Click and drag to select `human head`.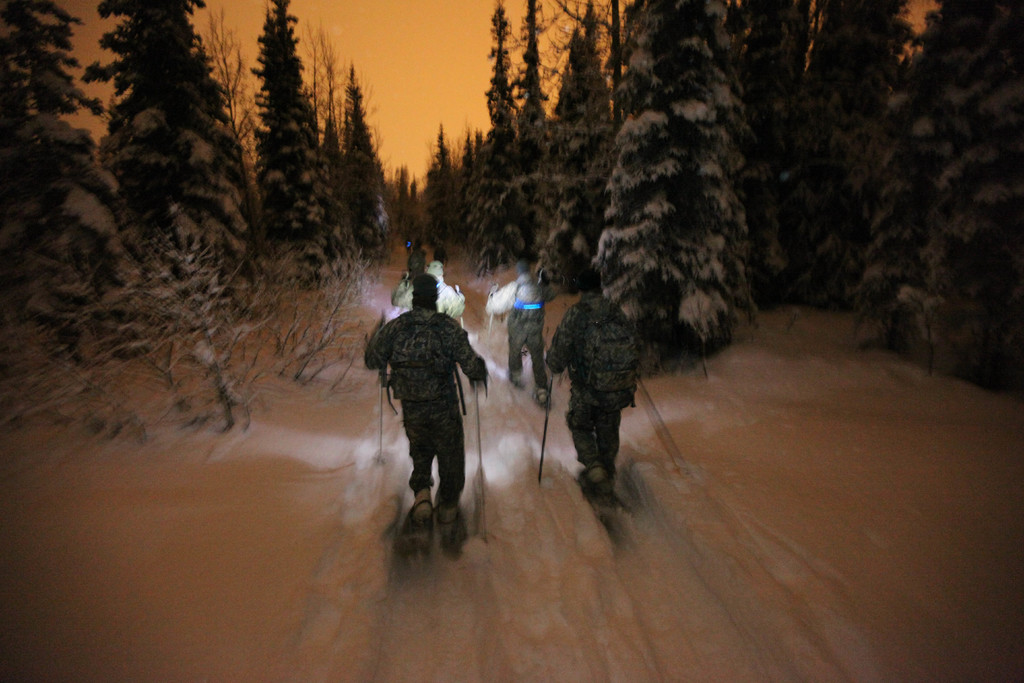
Selection: [left=410, top=276, right=437, bottom=308].
